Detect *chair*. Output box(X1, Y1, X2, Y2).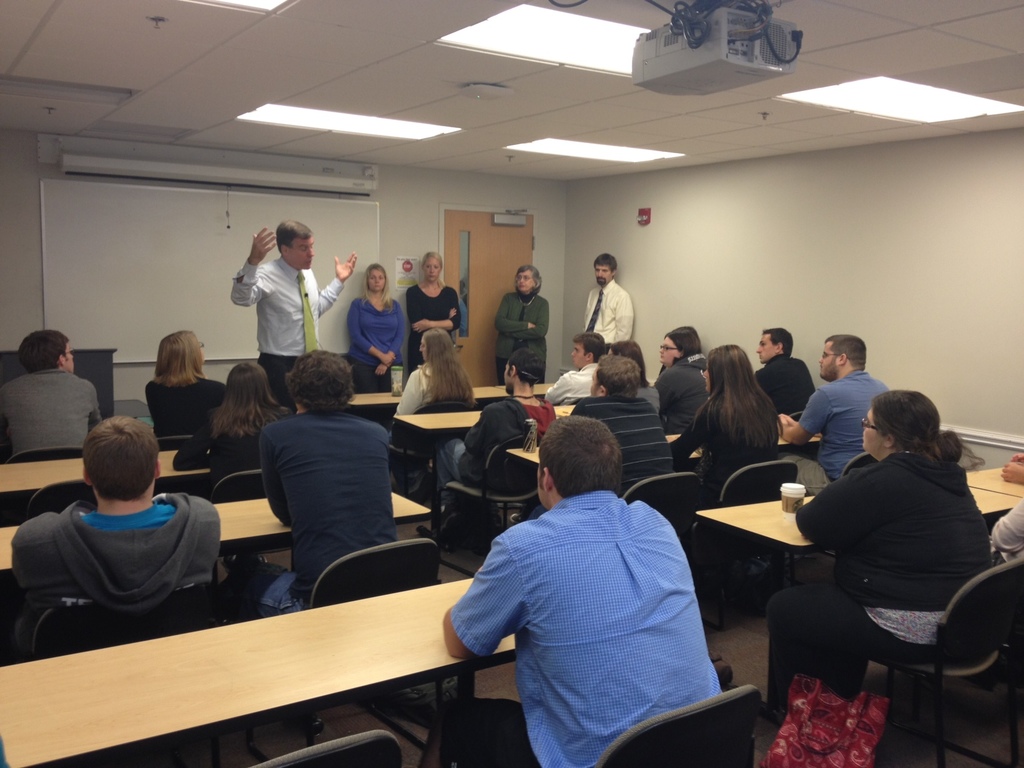
box(700, 458, 793, 623).
